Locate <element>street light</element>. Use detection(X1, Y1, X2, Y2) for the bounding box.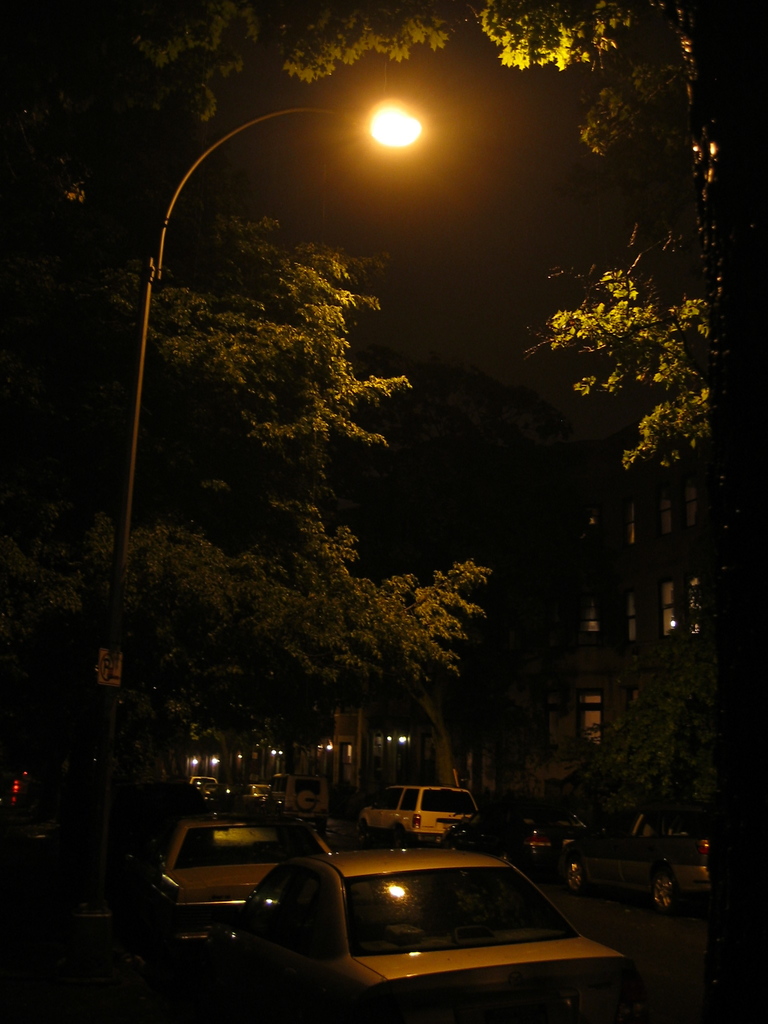
detection(83, 95, 422, 1004).
